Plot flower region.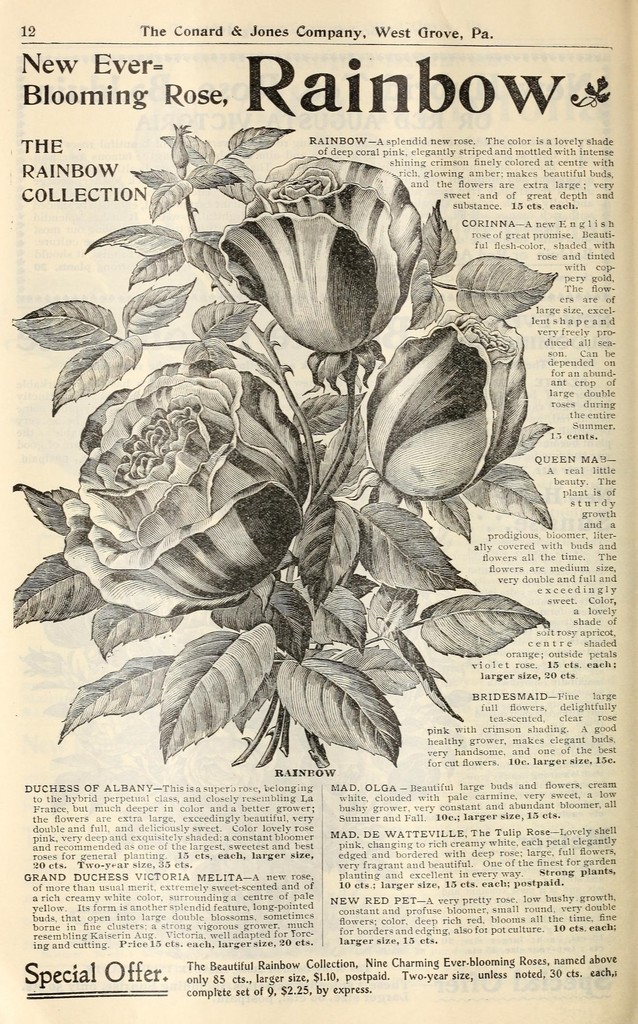
Plotted at [202,152,465,347].
